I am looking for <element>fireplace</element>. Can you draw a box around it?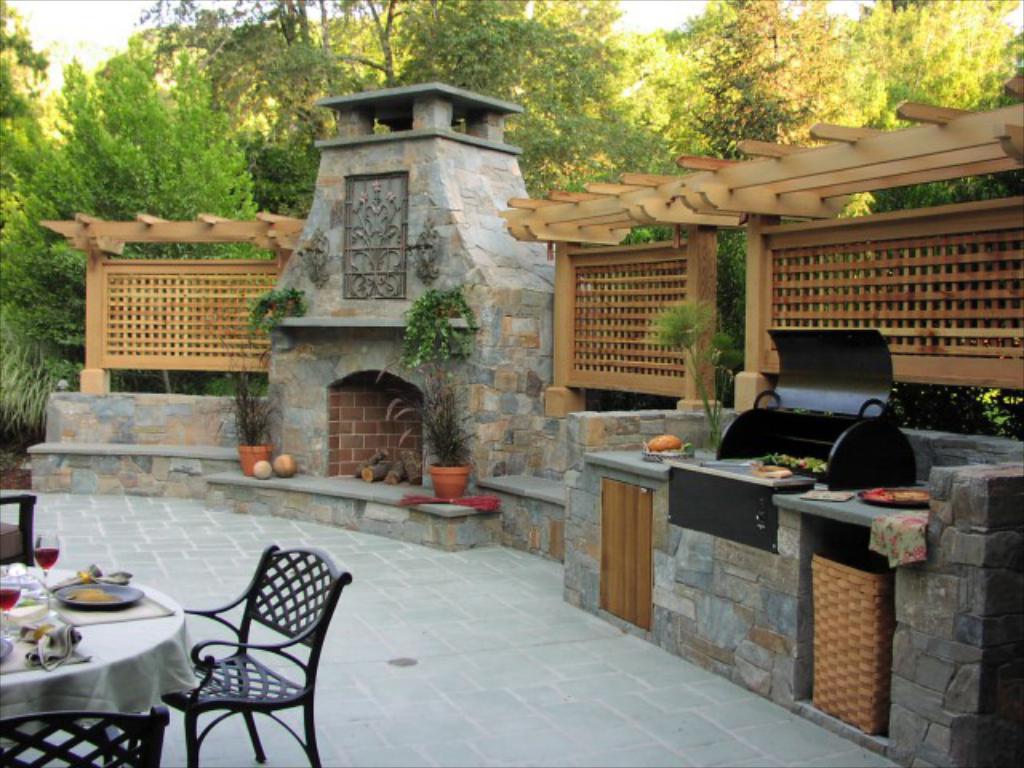
Sure, the bounding box is left=333, top=366, right=426, bottom=485.
